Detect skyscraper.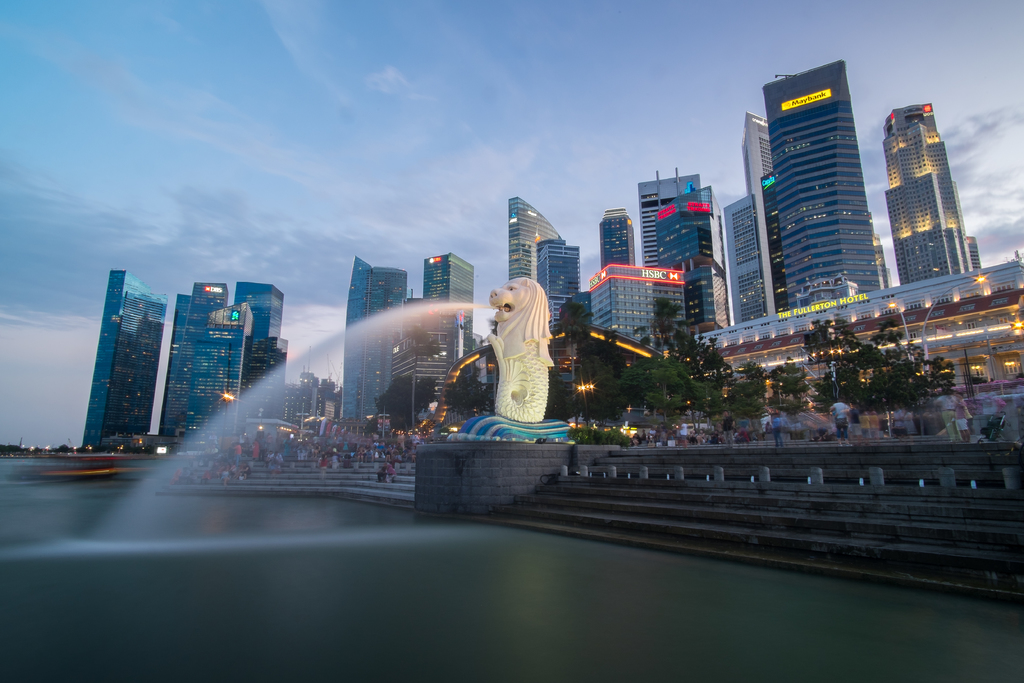
Detected at (x1=877, y1=94, x2=988, y2=293).
